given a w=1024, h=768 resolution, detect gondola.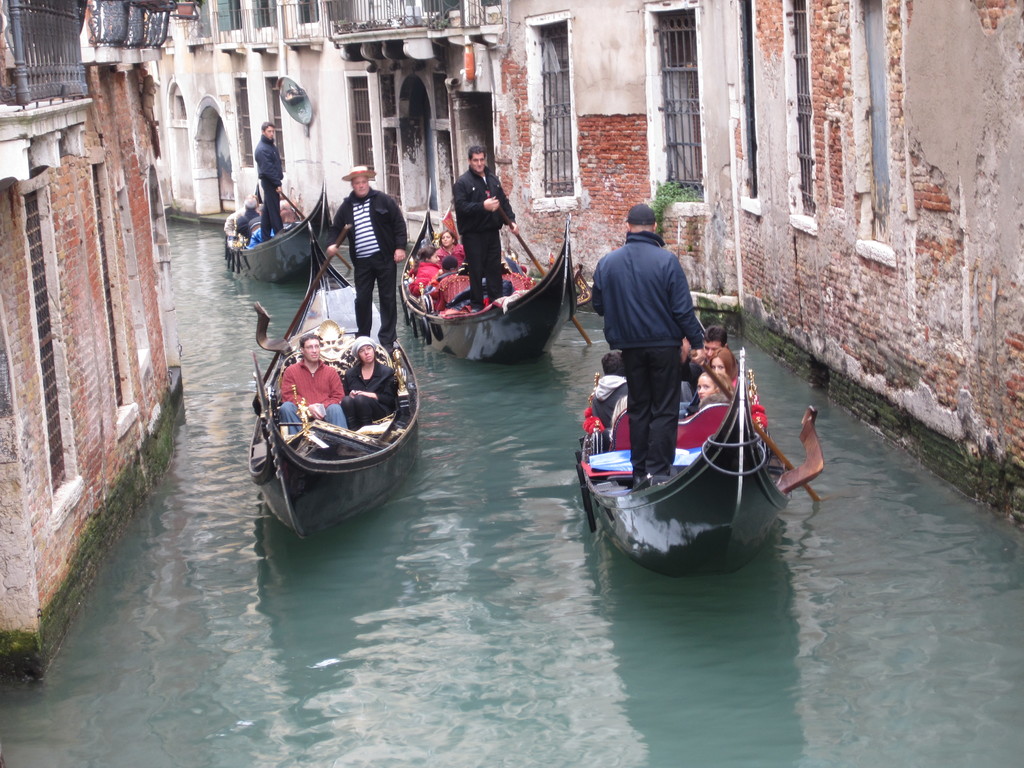
rect(392, 187, 571, 376).
